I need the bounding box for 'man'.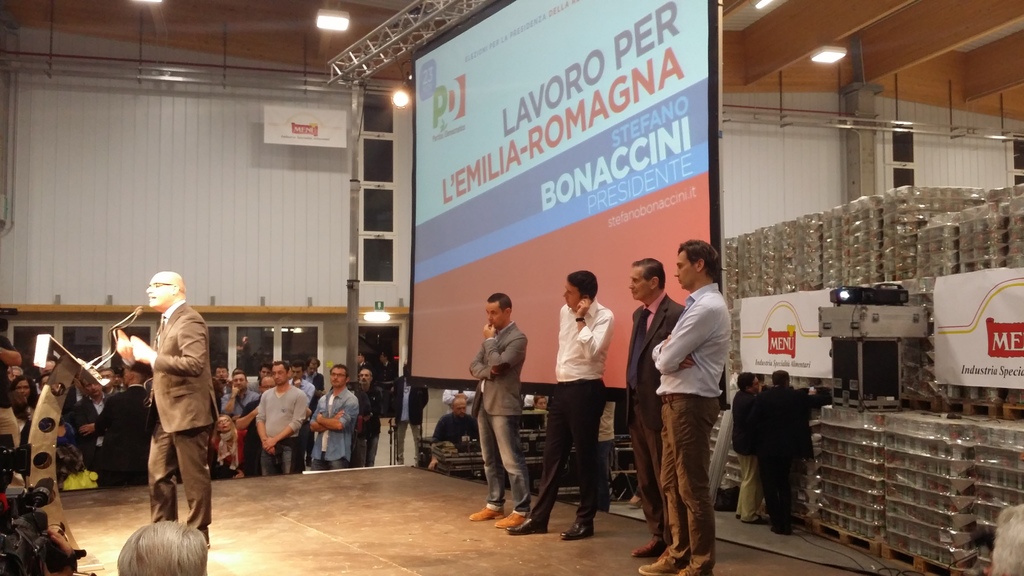
Here it is: [118,271,213,545].
